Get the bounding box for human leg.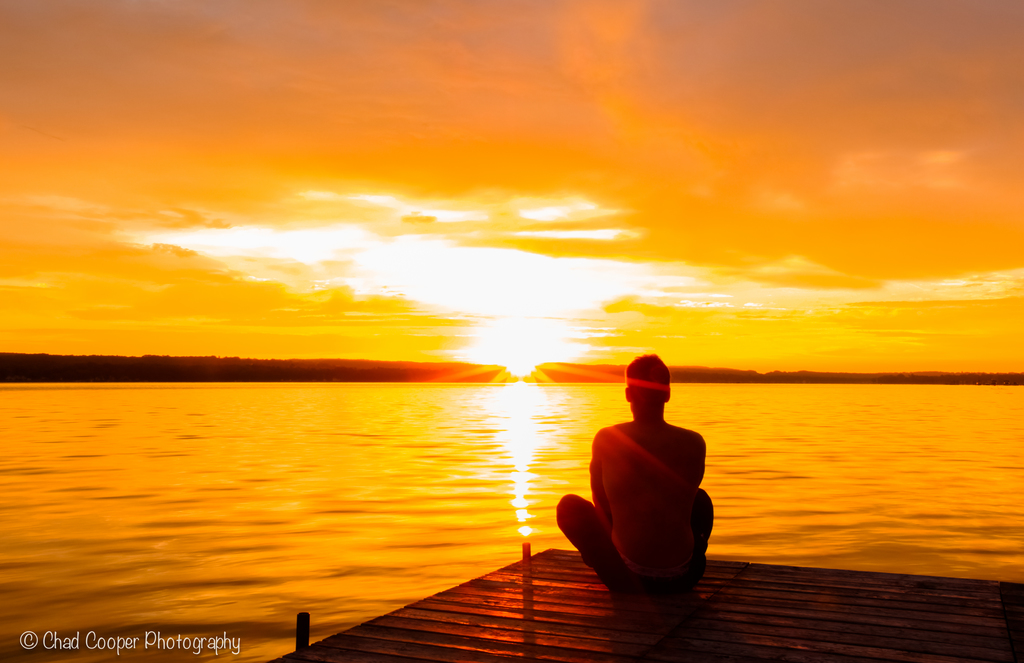
detection(690, 489, 716, 582).
